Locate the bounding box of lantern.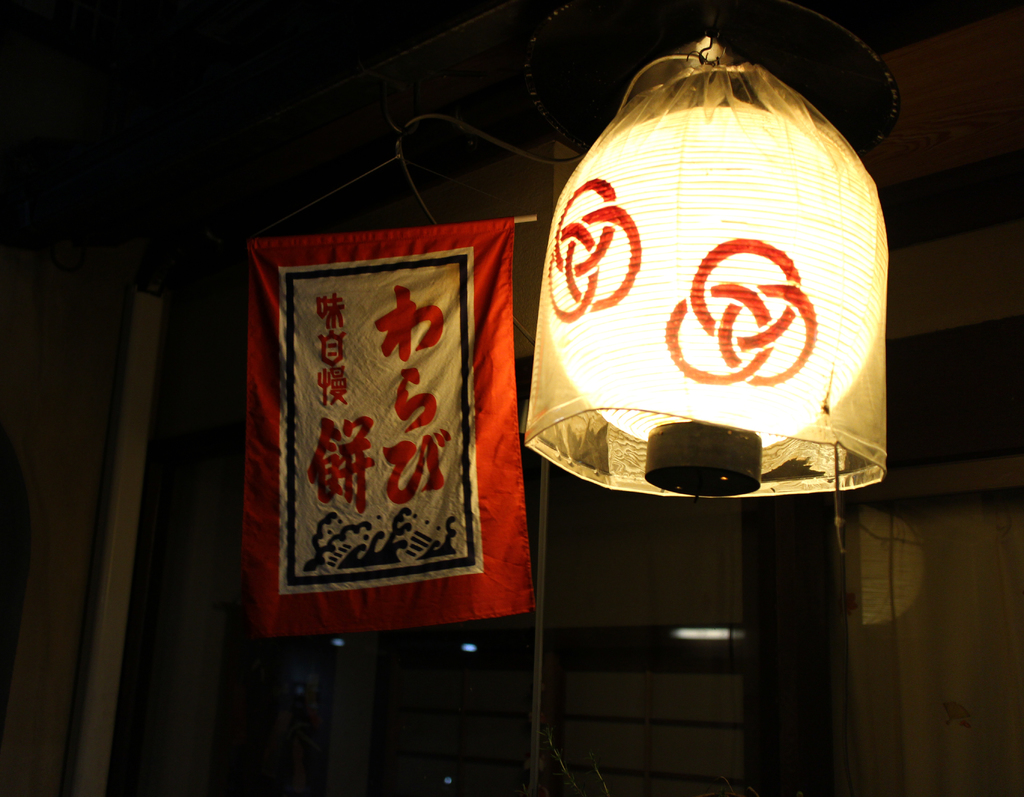
Bounding box: bbox=(520, 28, 885, 500).
